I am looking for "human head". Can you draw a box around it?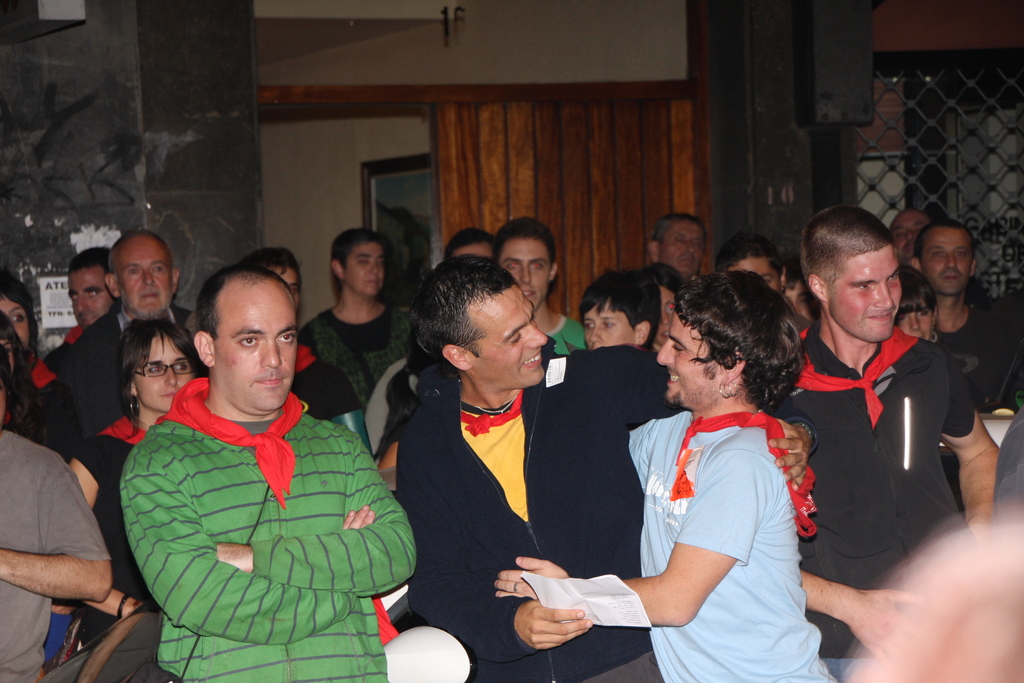
Sure, the bounding box is 577:265:664:348.
